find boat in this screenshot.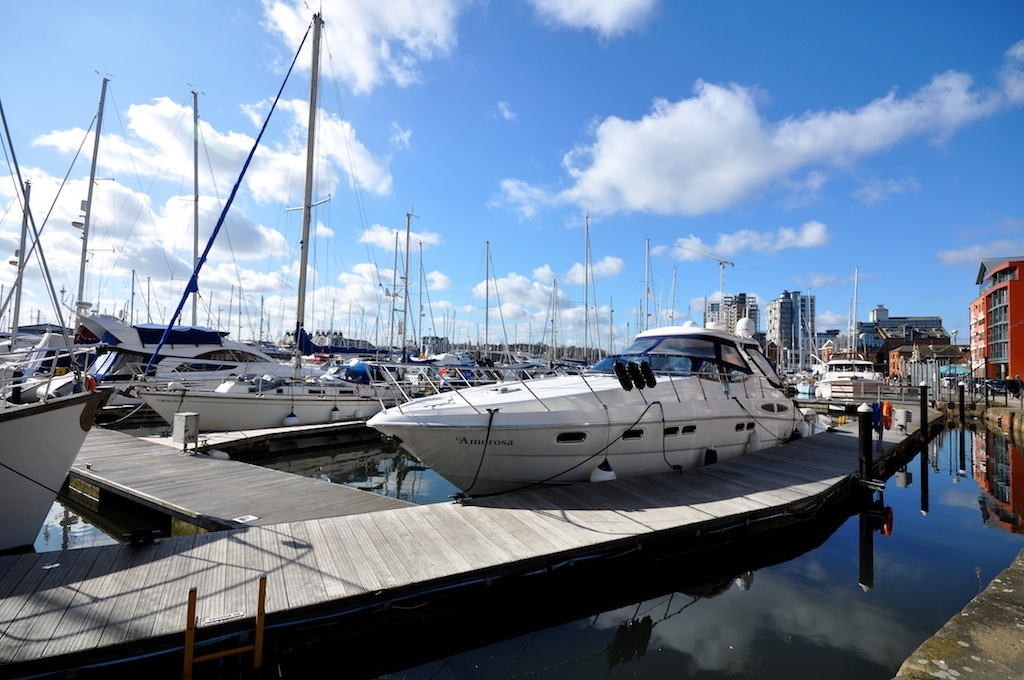
The bounding box for boat is [left=347, top=307, right=876, bottom=482].
